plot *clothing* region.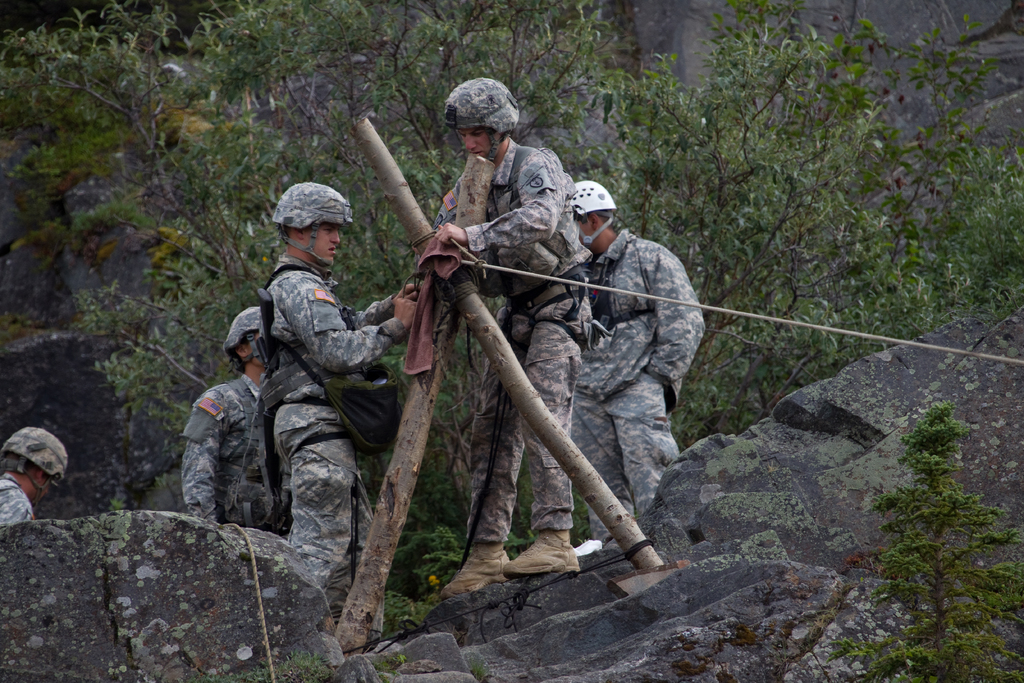
Plotted at BBox(574, 222, 708, 504).
